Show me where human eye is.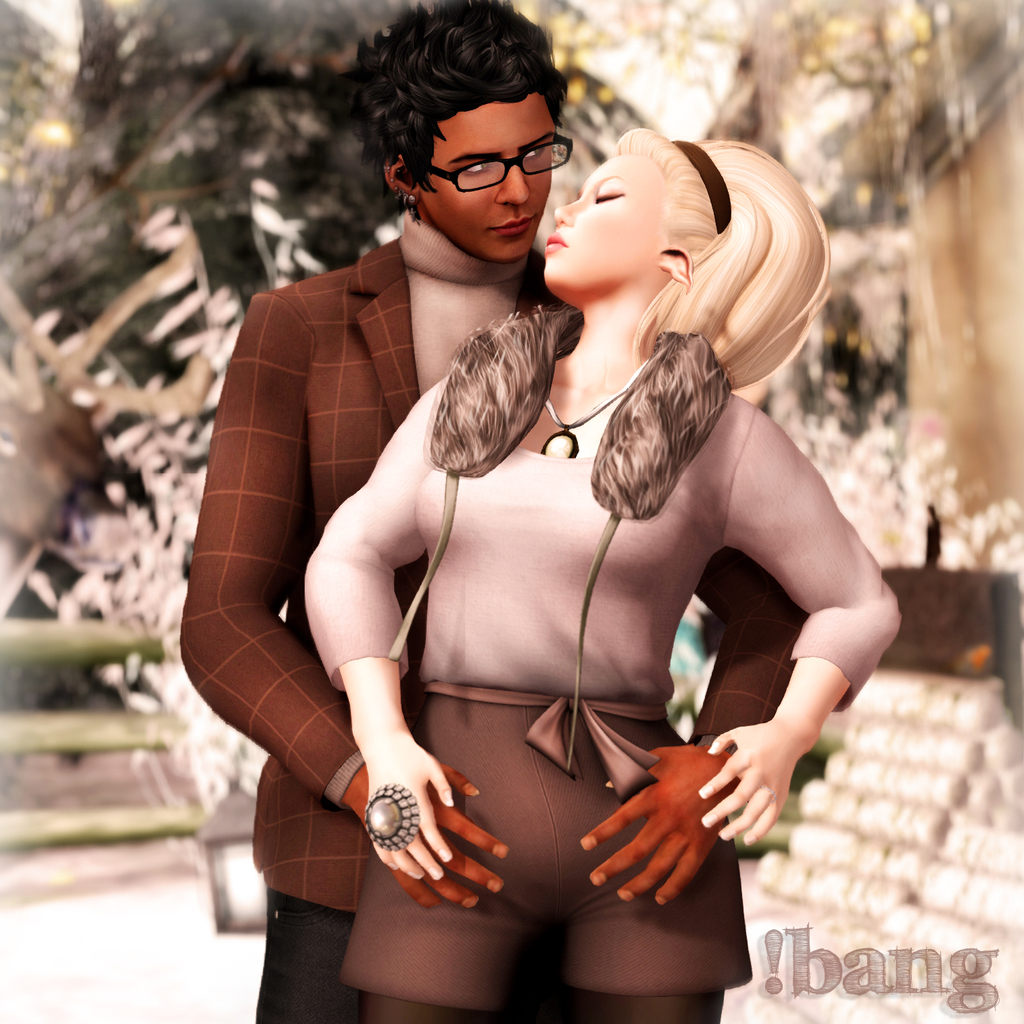
human eye is at 456:157:487:174.
